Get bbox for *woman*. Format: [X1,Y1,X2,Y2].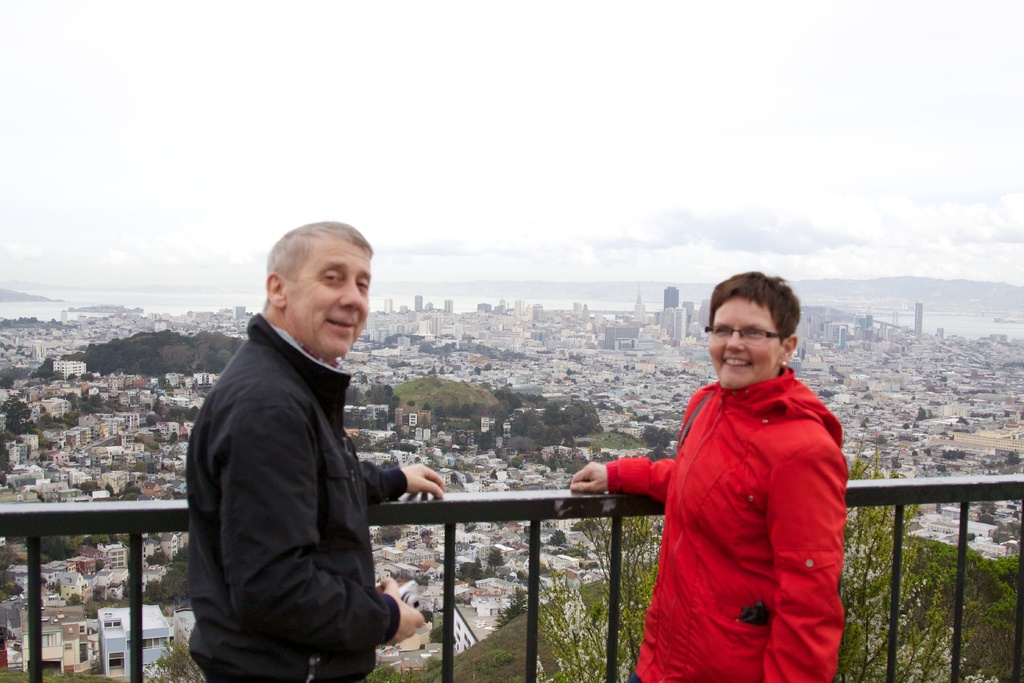
[584,241,877,682].
